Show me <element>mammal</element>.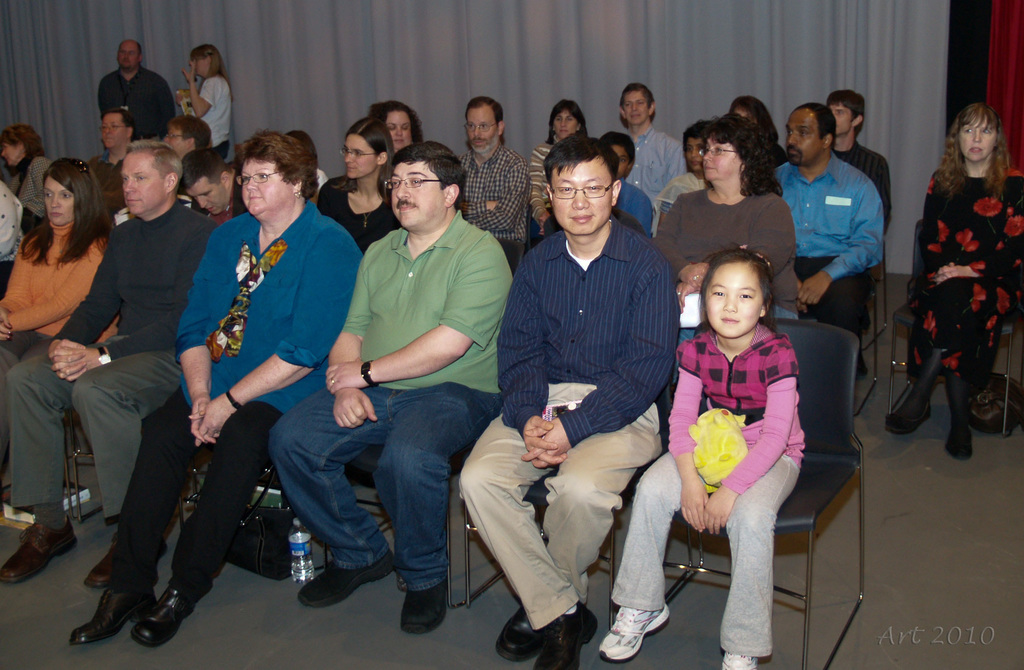
<element>mammal</element> is here: (317,115,407,250).
